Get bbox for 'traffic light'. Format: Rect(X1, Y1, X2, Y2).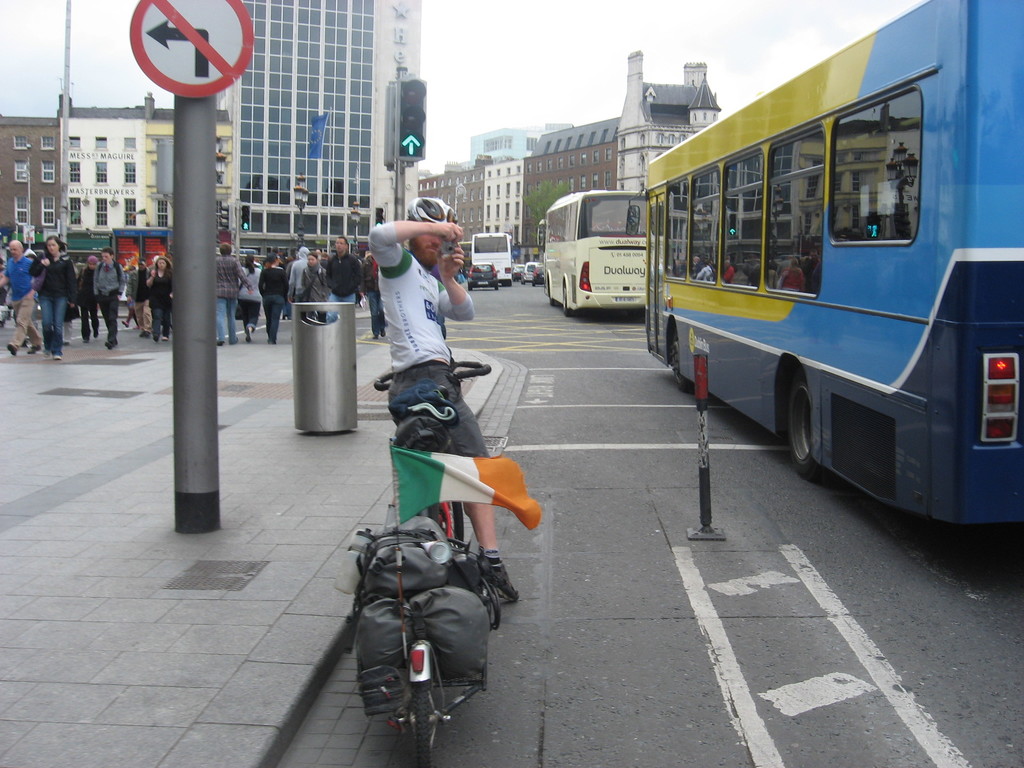
Rect(240, 204, 251, 231).
